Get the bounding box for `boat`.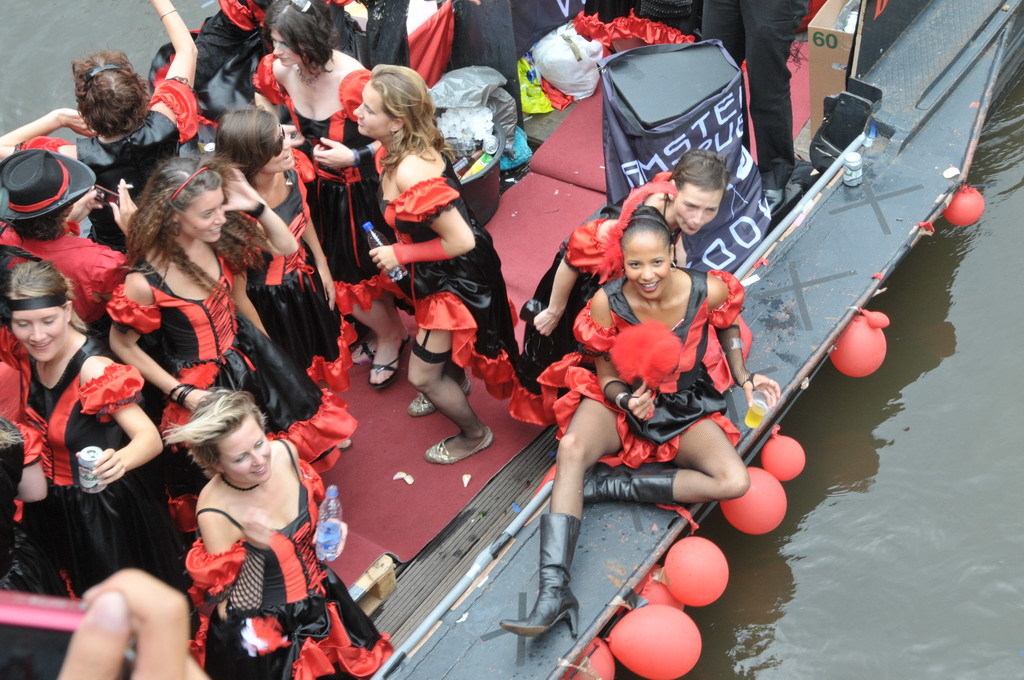
x1=60, y1=15, x2=935, y2=628.
